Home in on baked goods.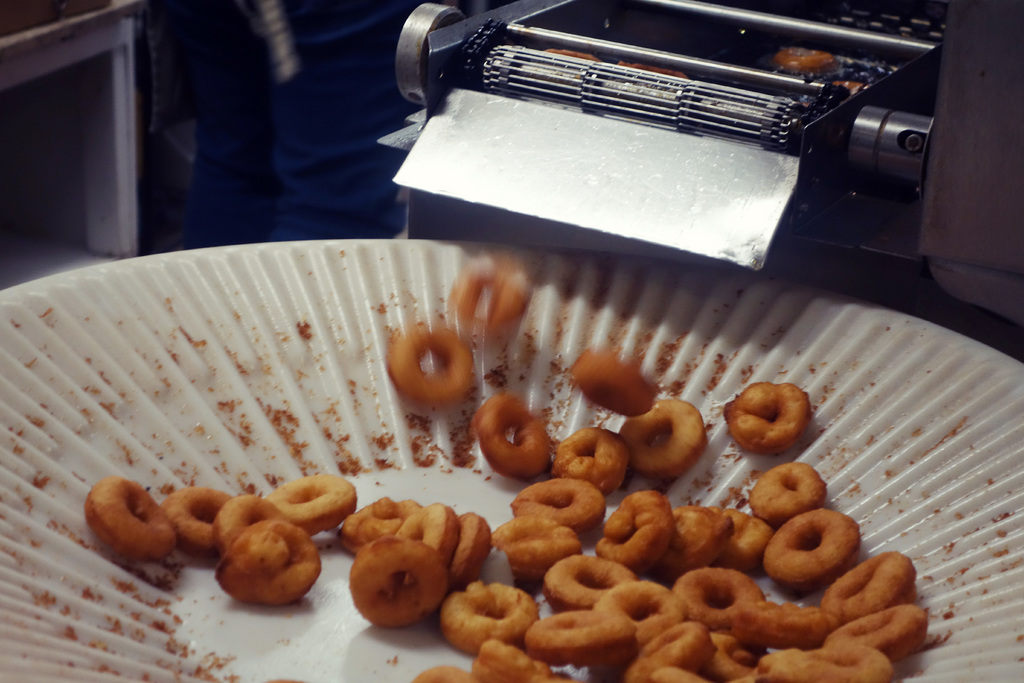
Homed in at bbox=(708, 508, 779, 581).
